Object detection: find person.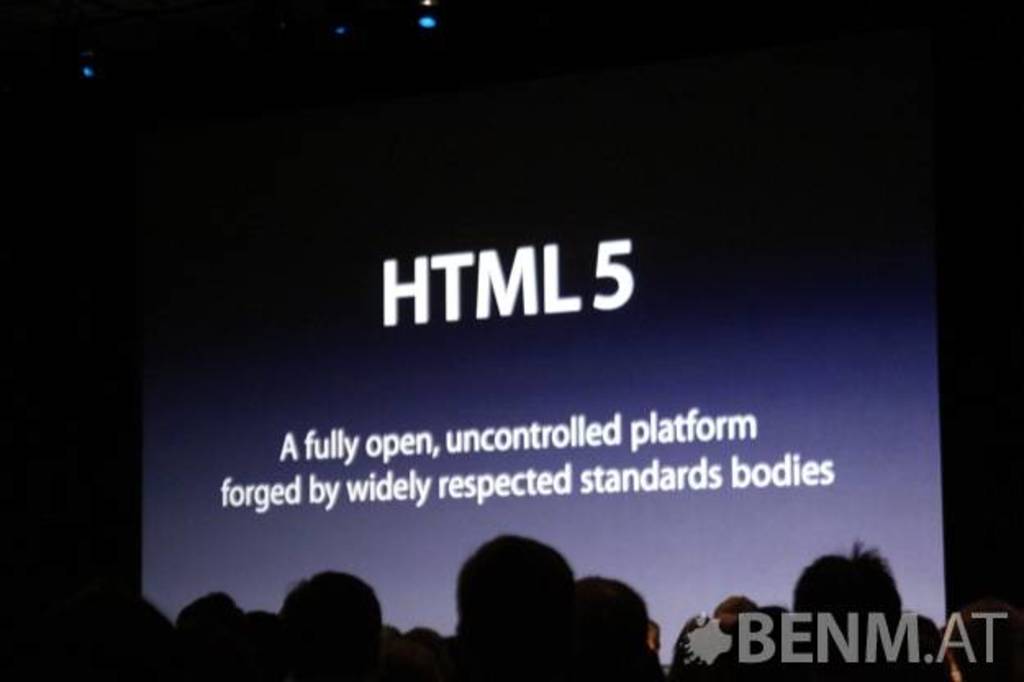
x1=911, y1=613, x2=937, y2=651.
